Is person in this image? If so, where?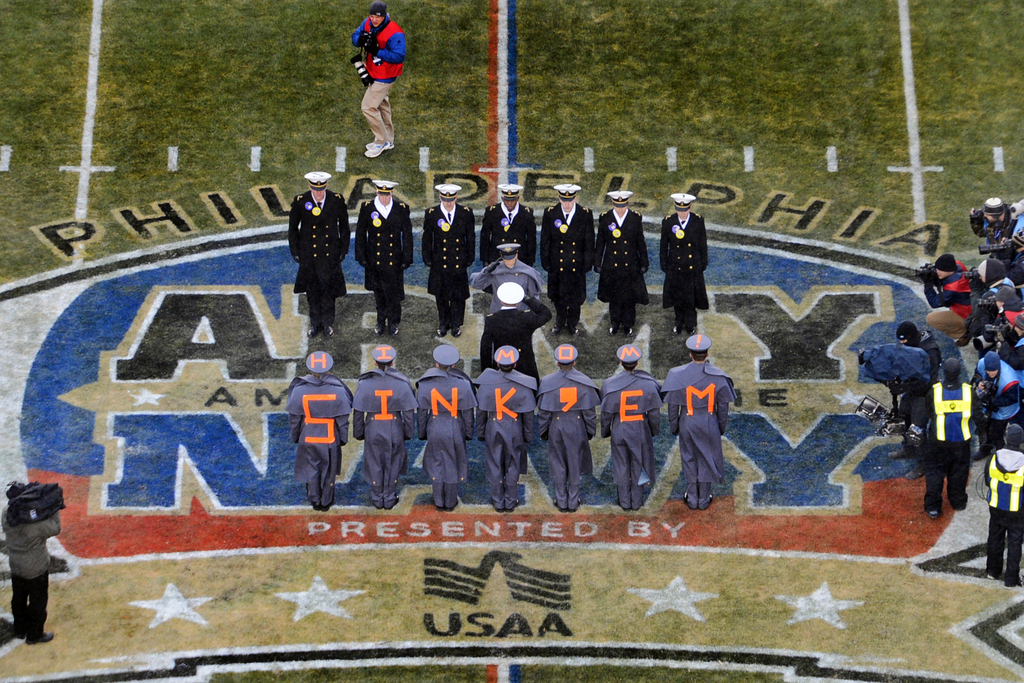
Yes, at bbox=[476, 288, 556, 406].
